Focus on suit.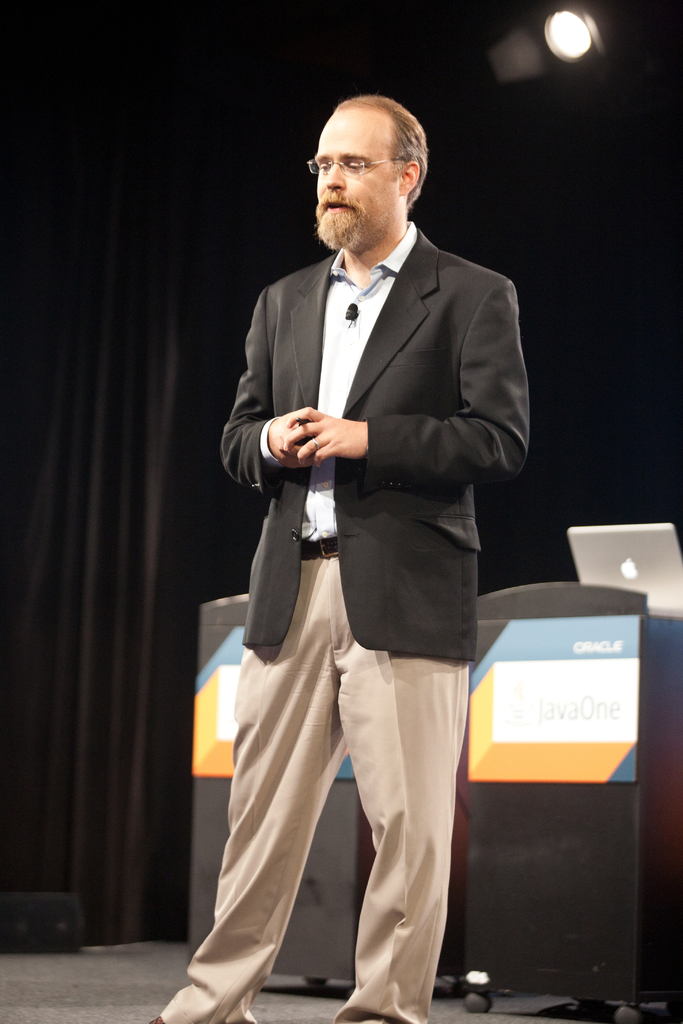
Focused at rect(202, 131, 546, 678).
